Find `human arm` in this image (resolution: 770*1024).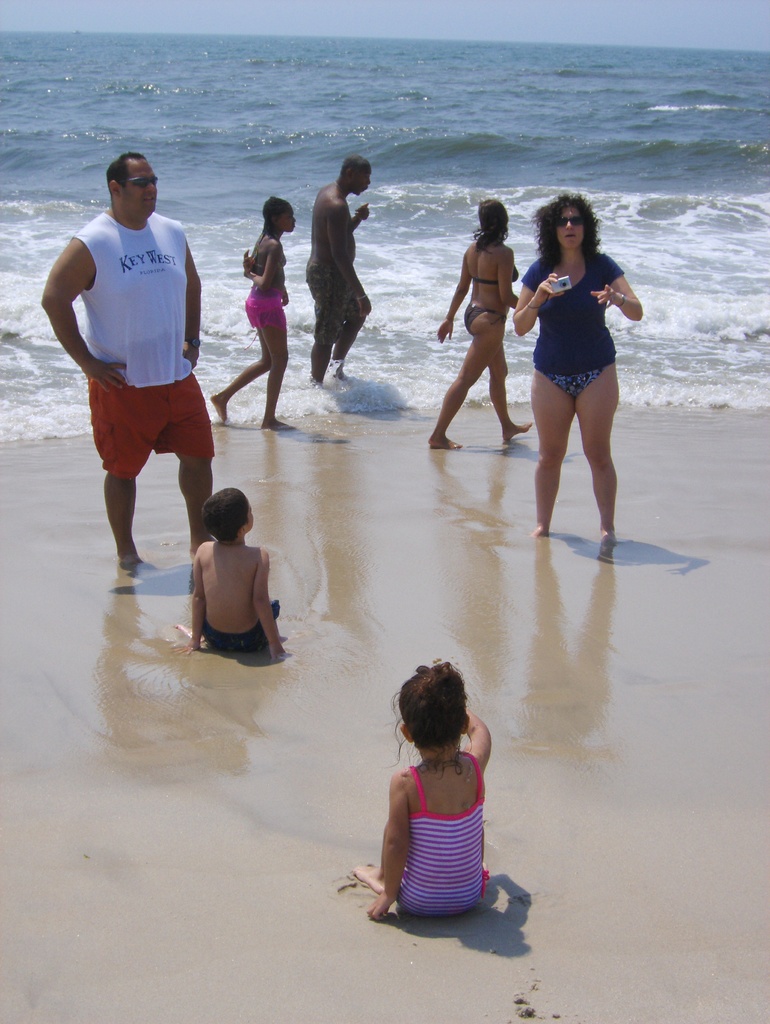
bbox=(248, 543, 291, 650).
